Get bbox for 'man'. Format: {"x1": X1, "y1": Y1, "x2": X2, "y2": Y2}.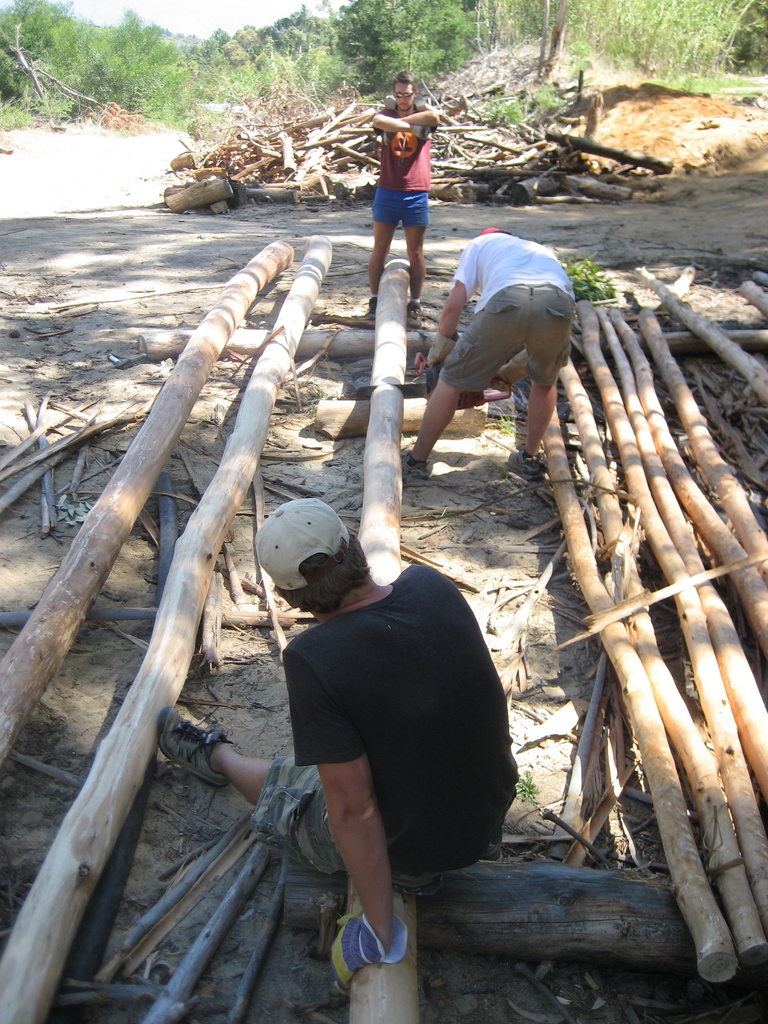
{"x1": 367, "y1": 72, "x2": 439, "y2": 323}.
